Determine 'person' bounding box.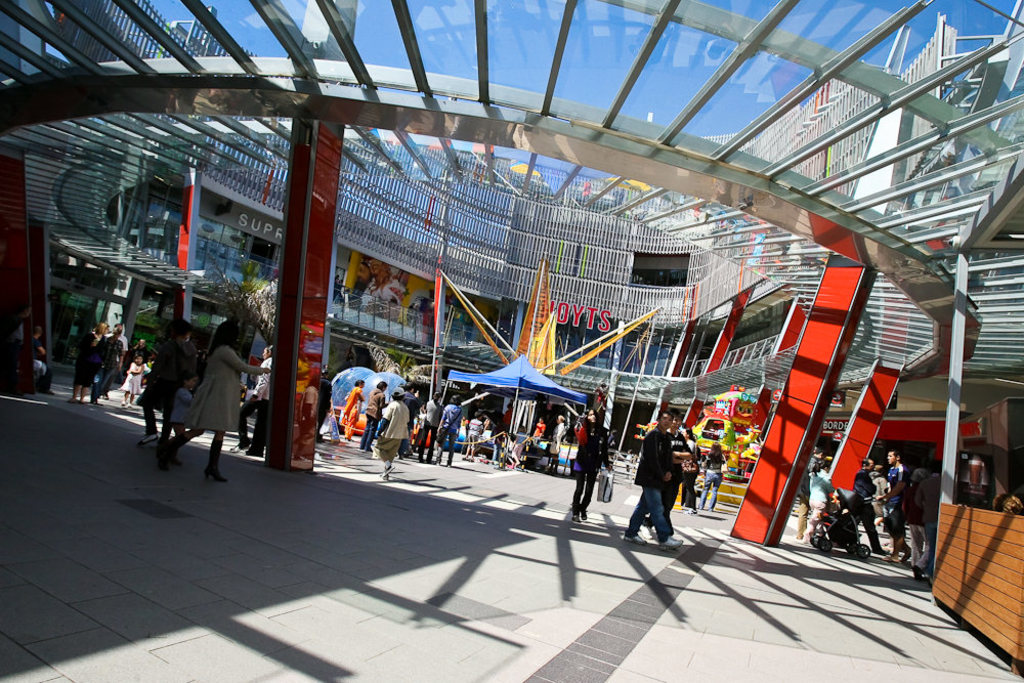
Determined: {"x1": 579, "y1": 408, "x2": 610, "y2": 523}.
